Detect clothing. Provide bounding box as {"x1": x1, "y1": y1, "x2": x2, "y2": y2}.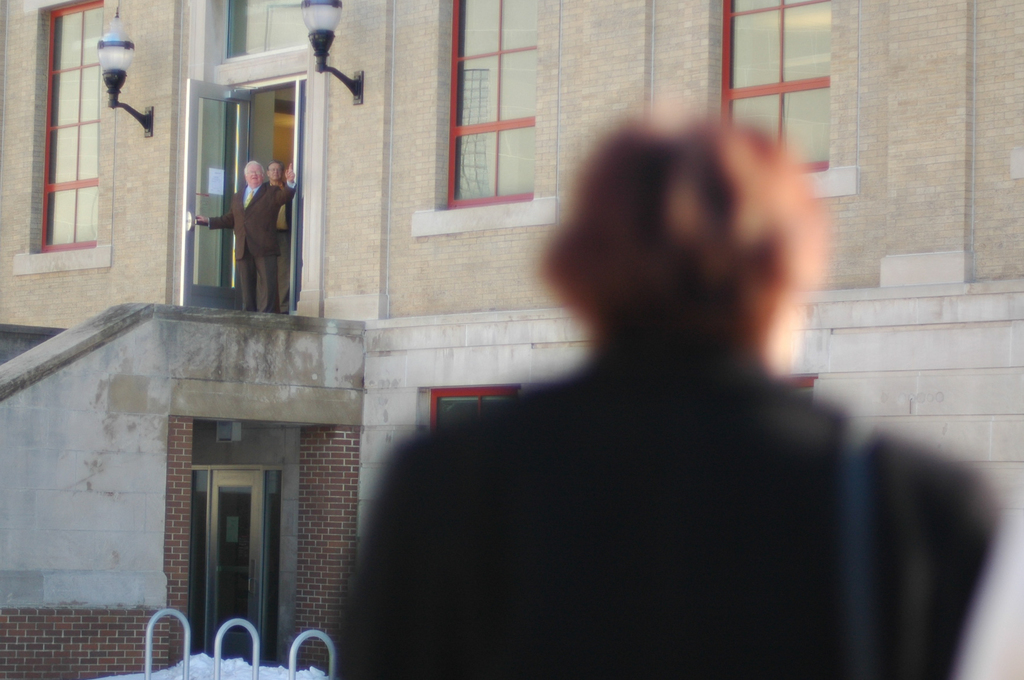
{"x1": 206, "y1": 180, "x2": 300, "y2": 311}.
